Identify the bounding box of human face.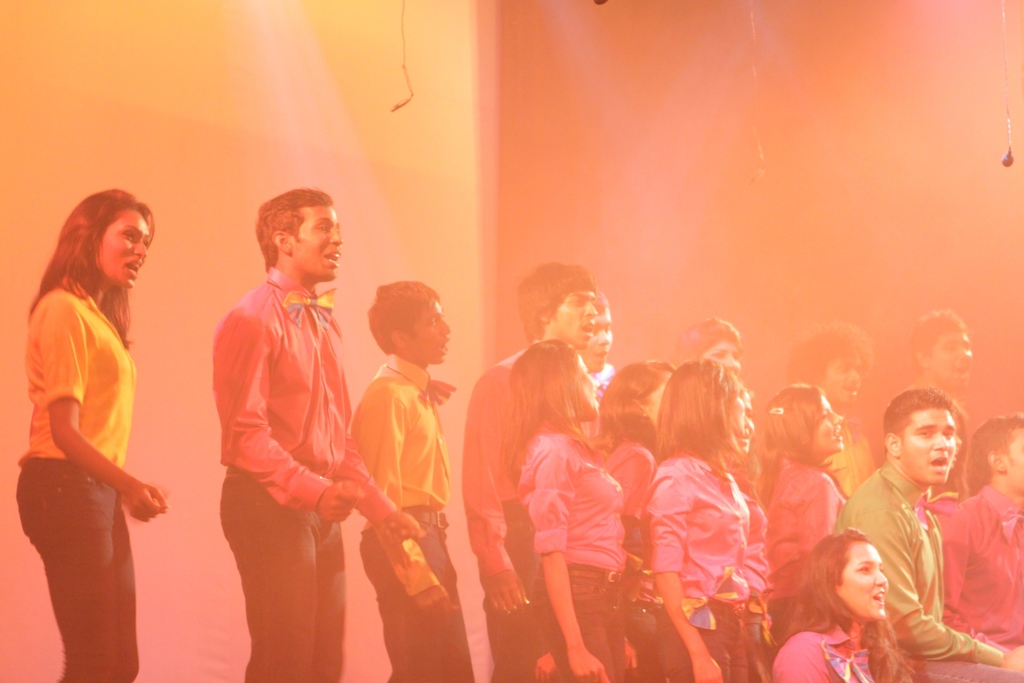
detection(577, 352, 600, 427).
